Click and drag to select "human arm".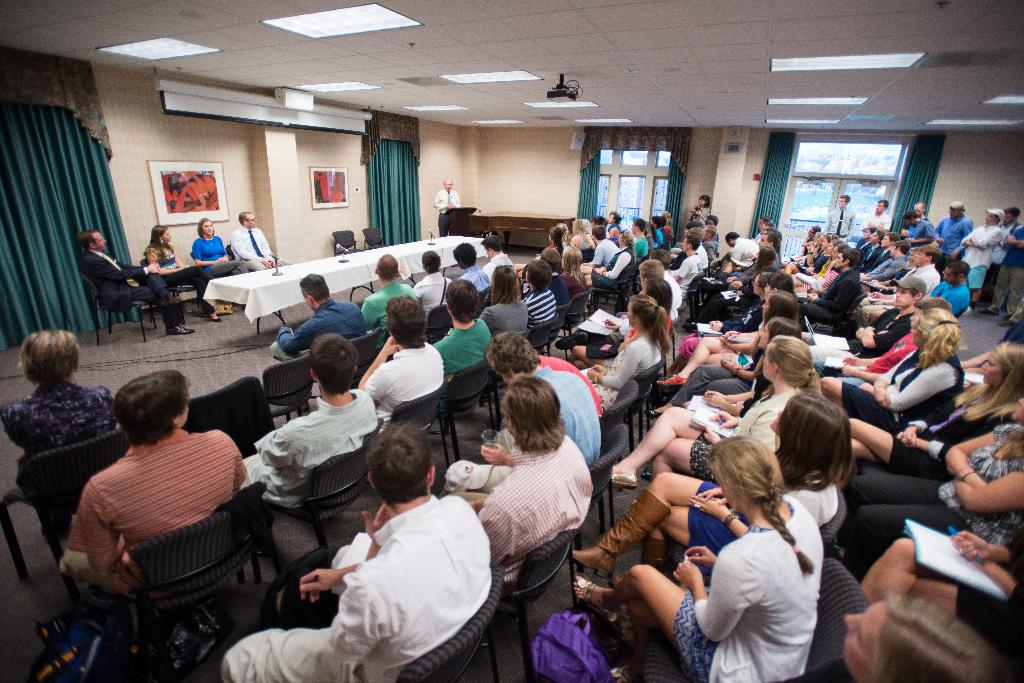
Selection: {"left": 860, "top": 307, "right": 884, "bottom": 350}.
